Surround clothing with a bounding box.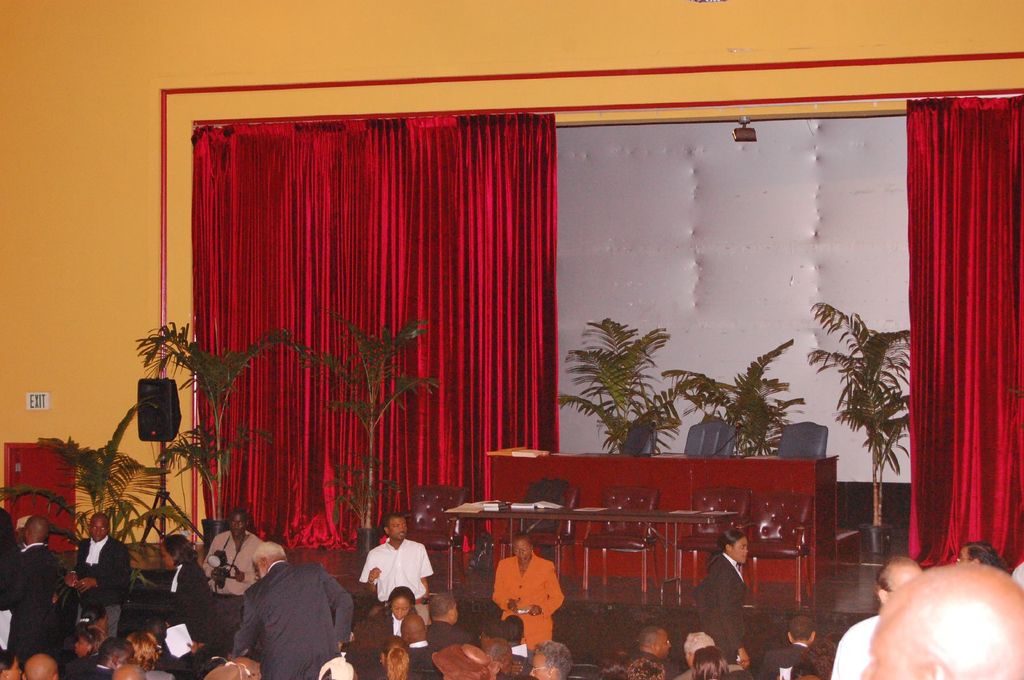
[left=221, top=547, right=364, bottom=679].
